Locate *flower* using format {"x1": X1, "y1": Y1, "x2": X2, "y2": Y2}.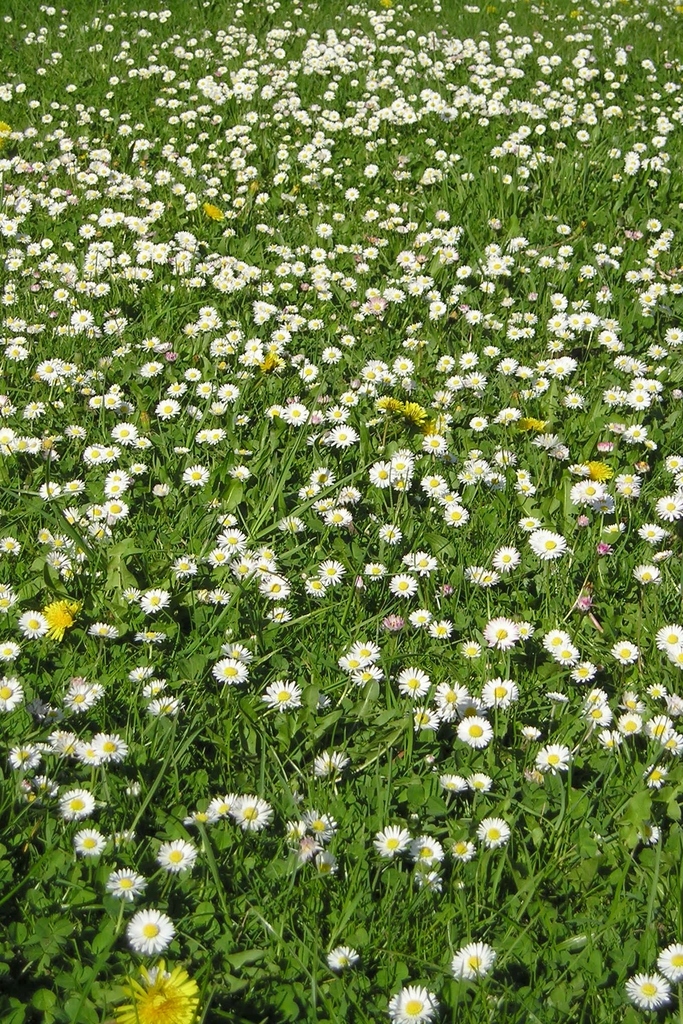
{"x1": 103, "y1": 865, "x2": 145, "y2": 904}.
